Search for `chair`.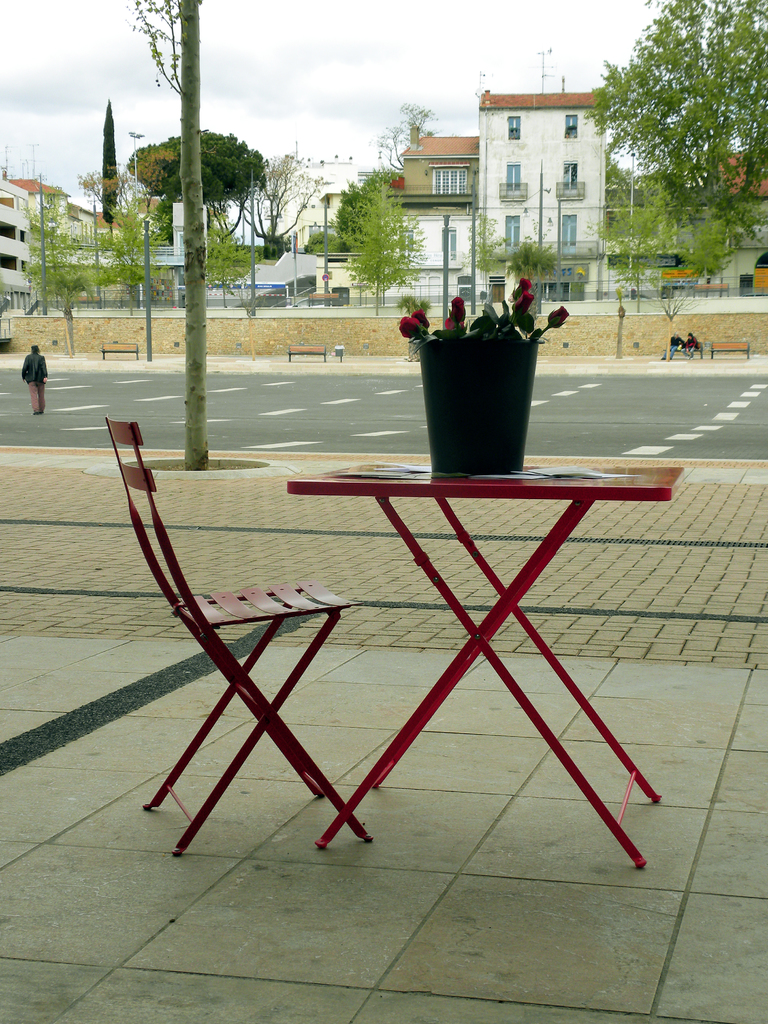
Found at 106:397:396:850.
